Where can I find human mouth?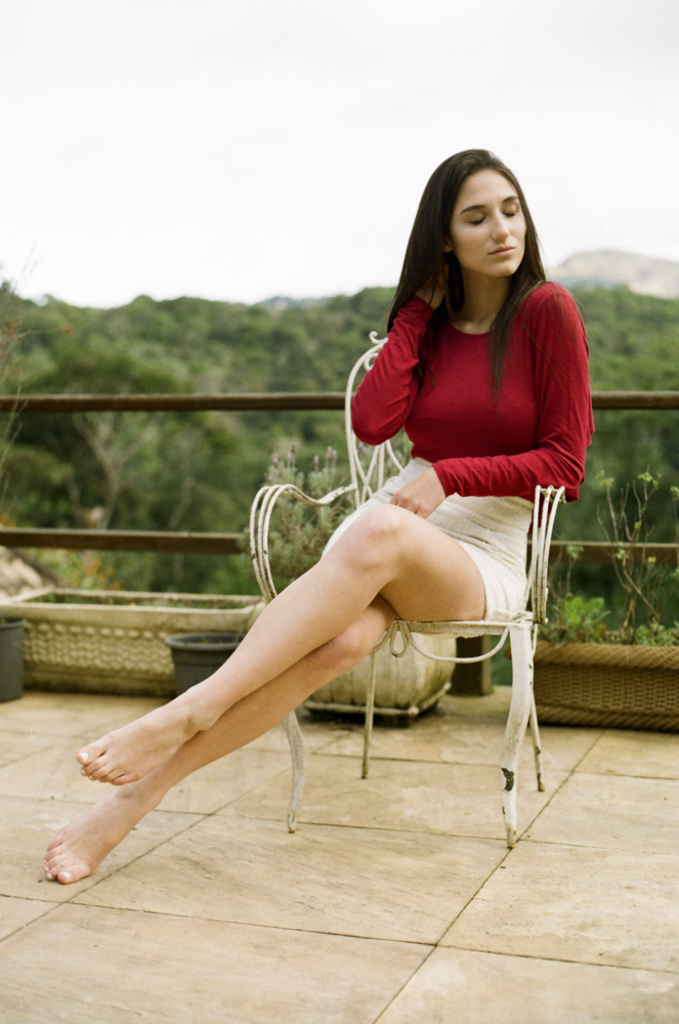
You can find it at Rect(490, 248, 515, 257).
